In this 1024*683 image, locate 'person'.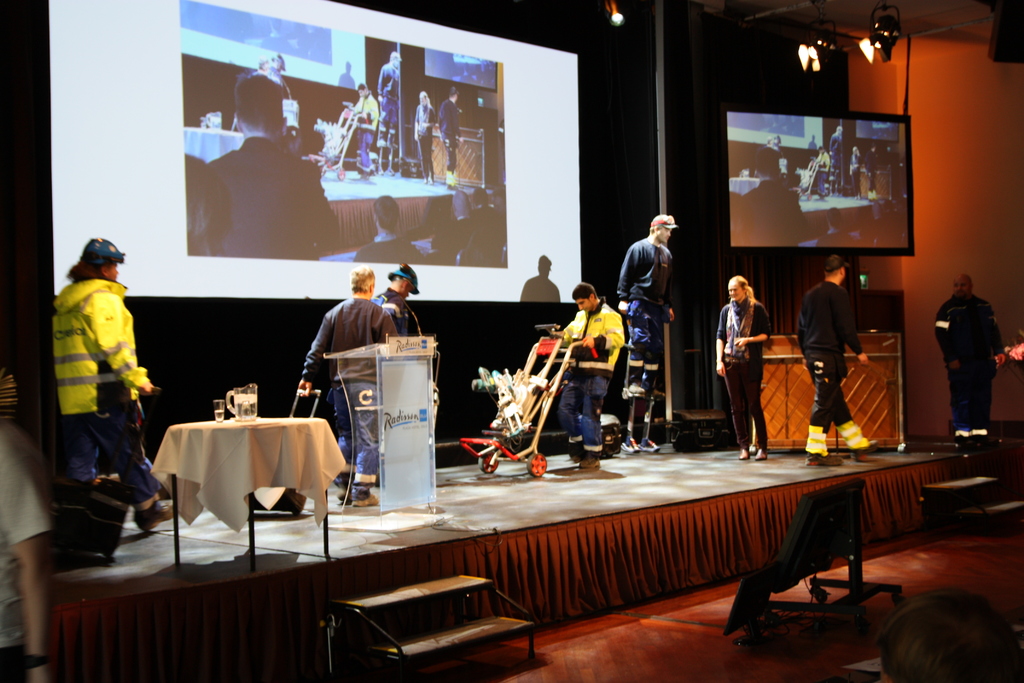
Bounding box: <bbox>550, 282, 624, 475</bbox>.
